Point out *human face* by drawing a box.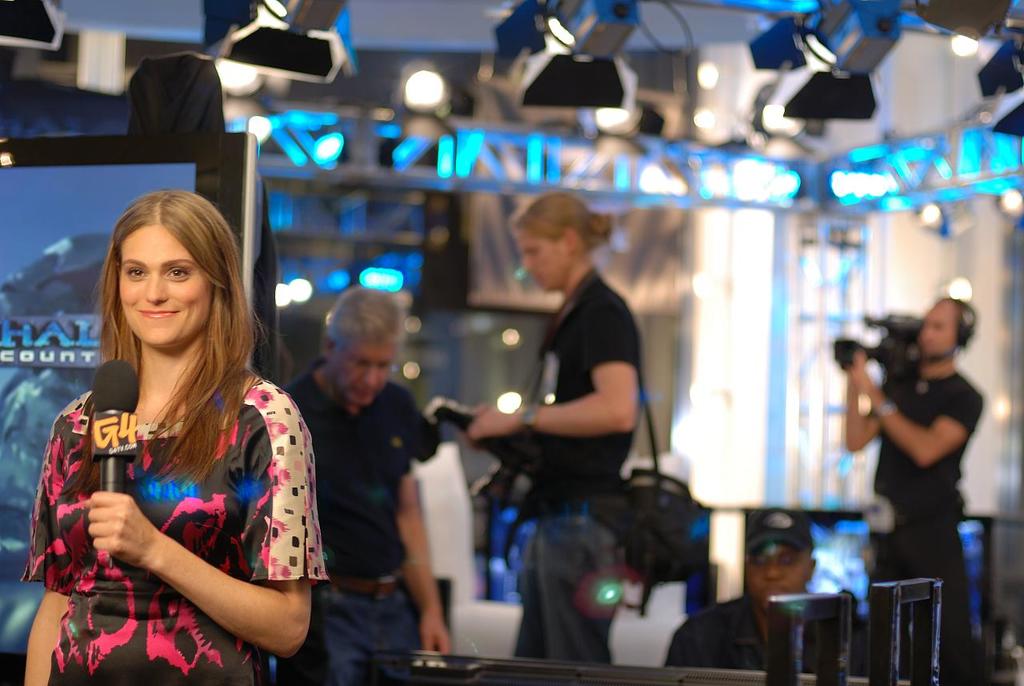
box=[123, 225, 215, 347].
